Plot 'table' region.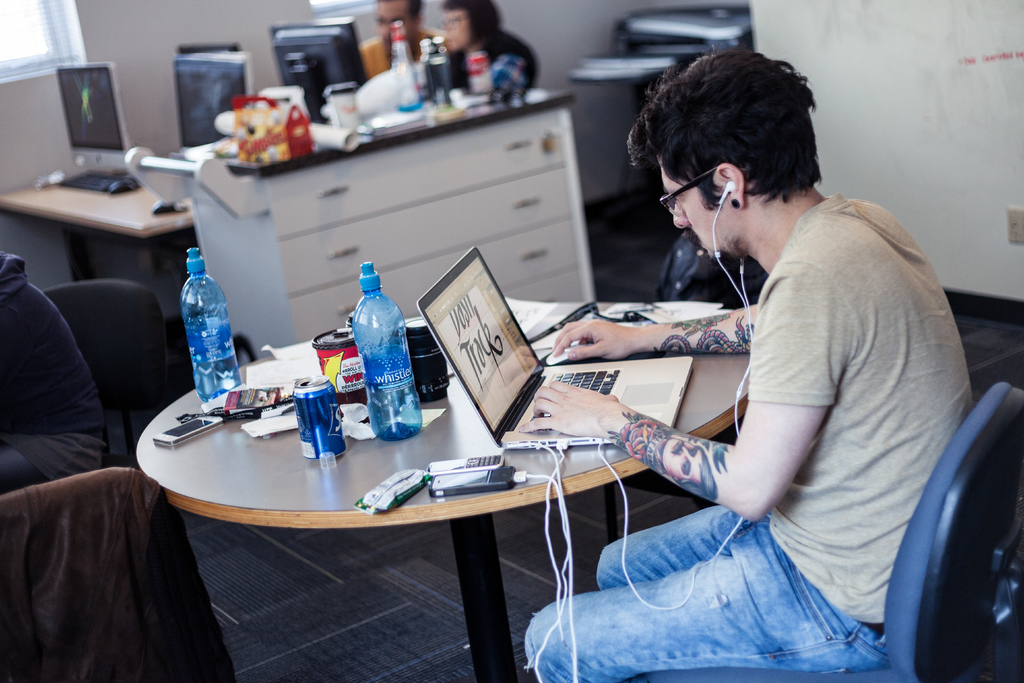
Plotted at <region>0, 170, 194, 284</region>.
